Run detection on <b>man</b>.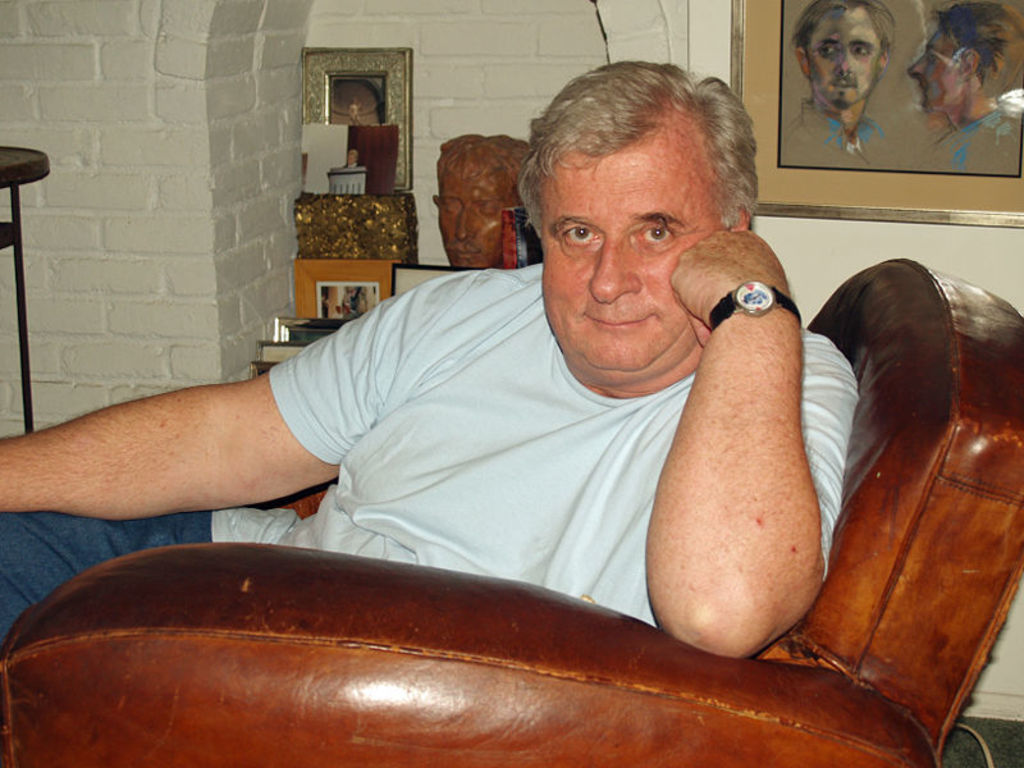
Result: 0/60/886/672.
